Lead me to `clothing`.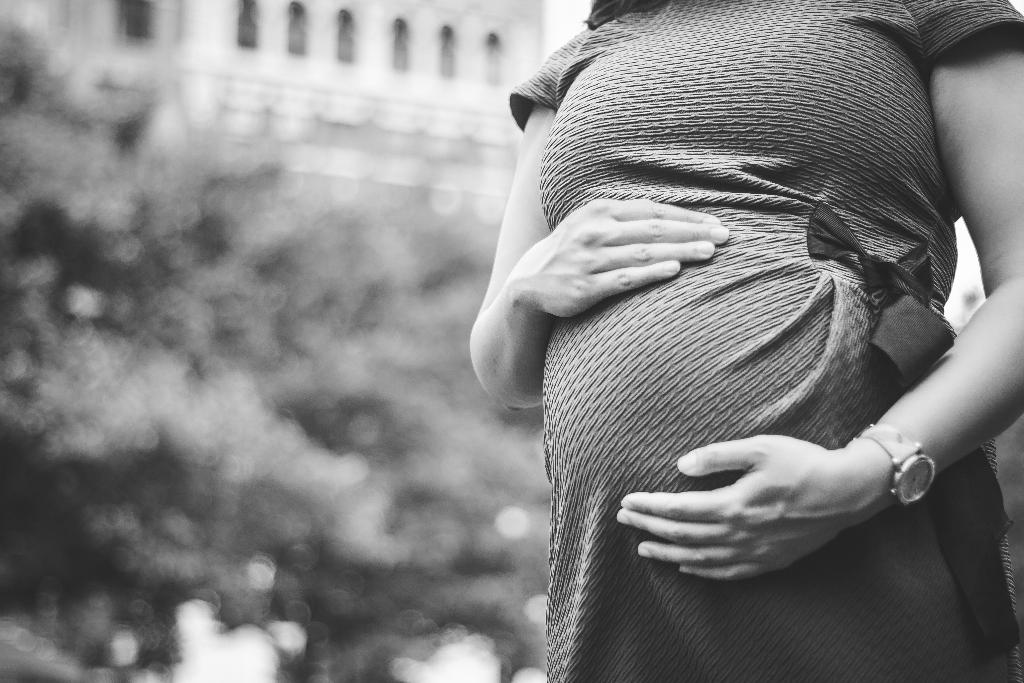
Lead to <box>511,5,982,582</box>.
